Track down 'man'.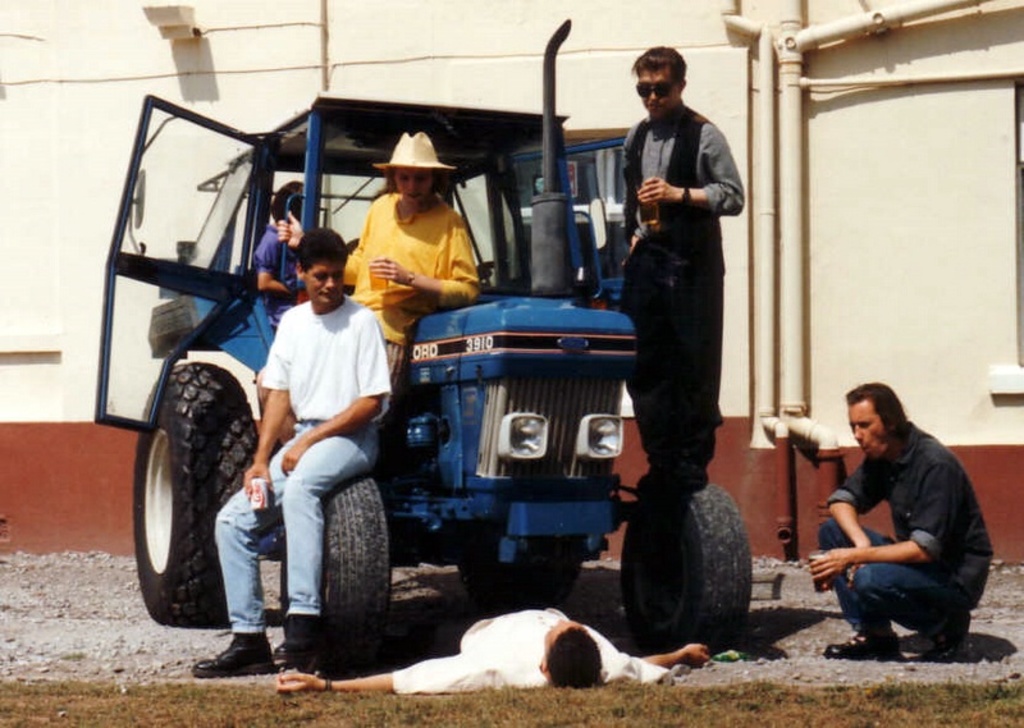
Tracked to l=801, t=376, r=992, b=661.
